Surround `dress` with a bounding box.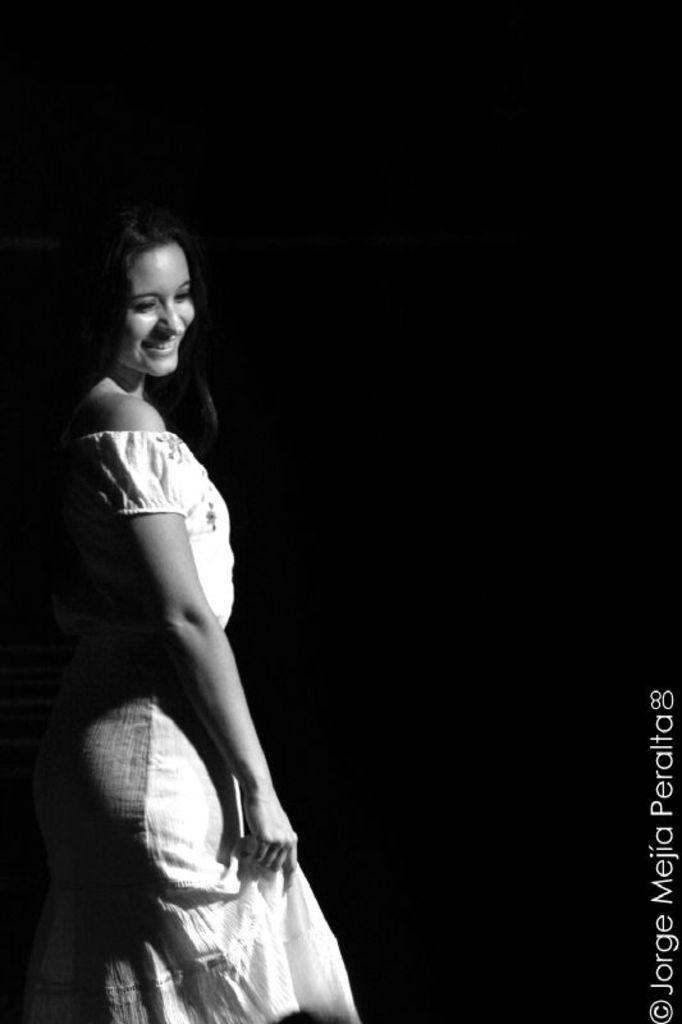
x1=28, y1=425, x2=353, y2=1023.
